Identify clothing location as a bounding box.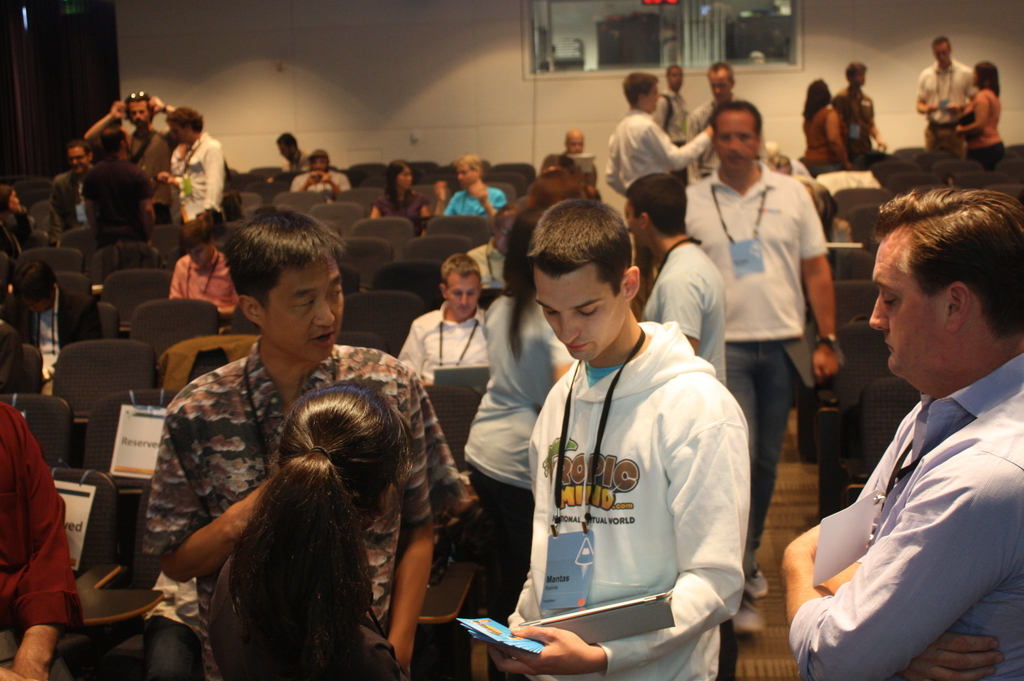
locate(606, 109, 716, 192).
